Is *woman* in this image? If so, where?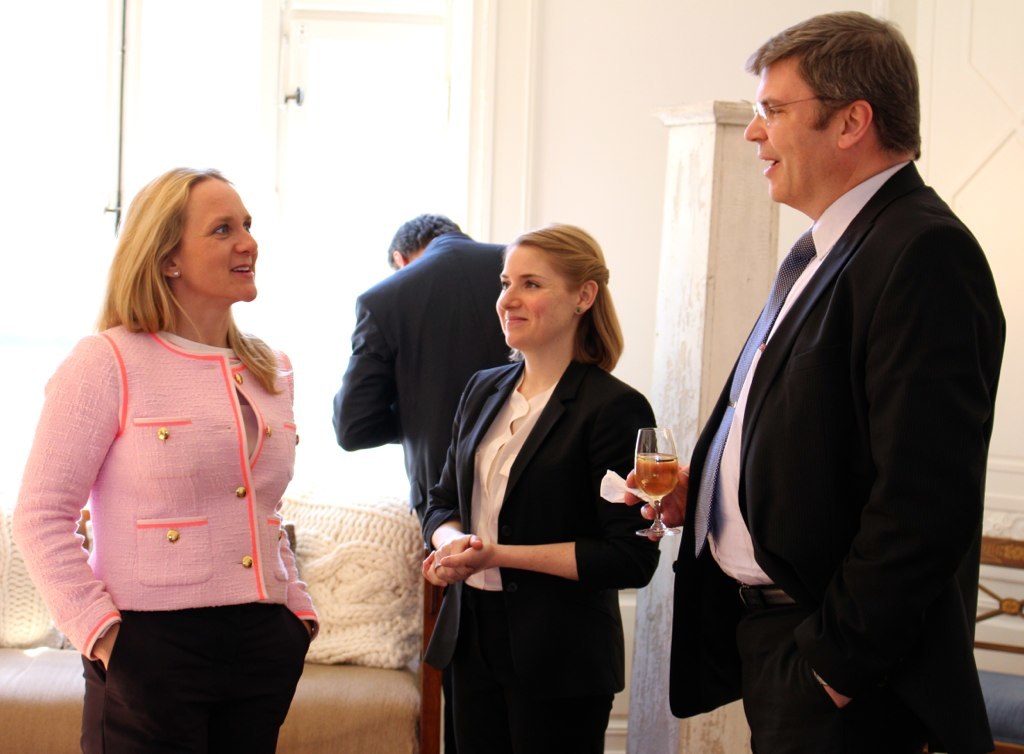
Yes, at 6,151,322,753.
